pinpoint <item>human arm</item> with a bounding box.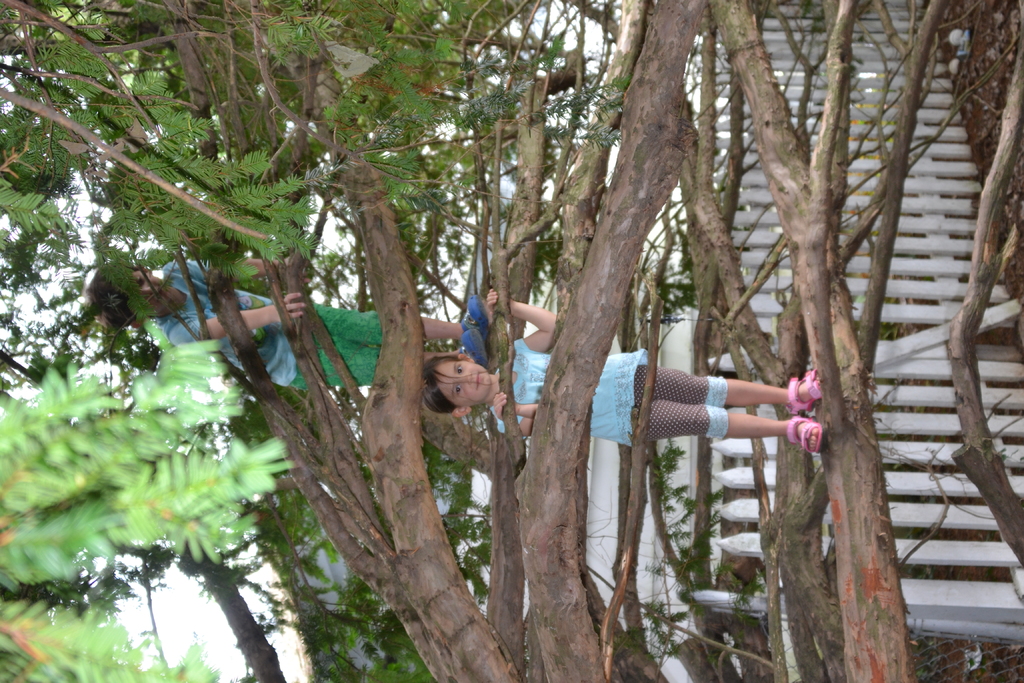
489/290/559/354.
